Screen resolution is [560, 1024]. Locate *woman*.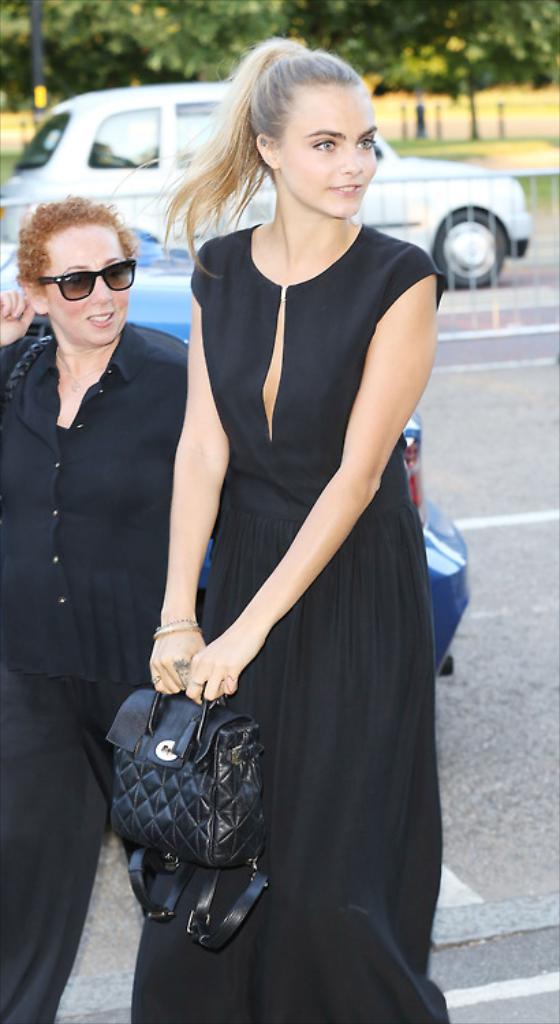
bbox=[0, 195, 195, 1021].
